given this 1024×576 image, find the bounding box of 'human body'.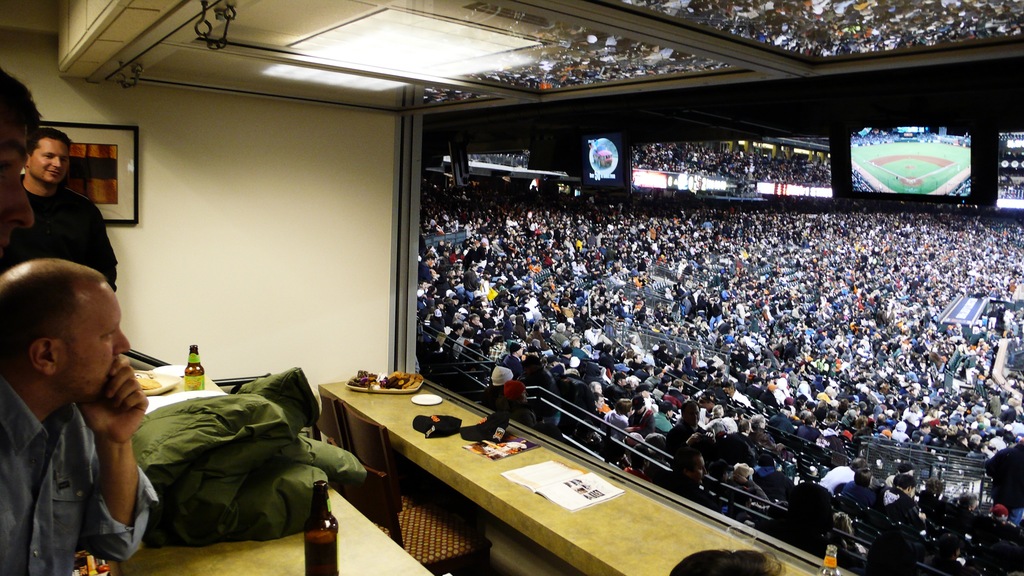
select_region(854, 220, 875, 232).
